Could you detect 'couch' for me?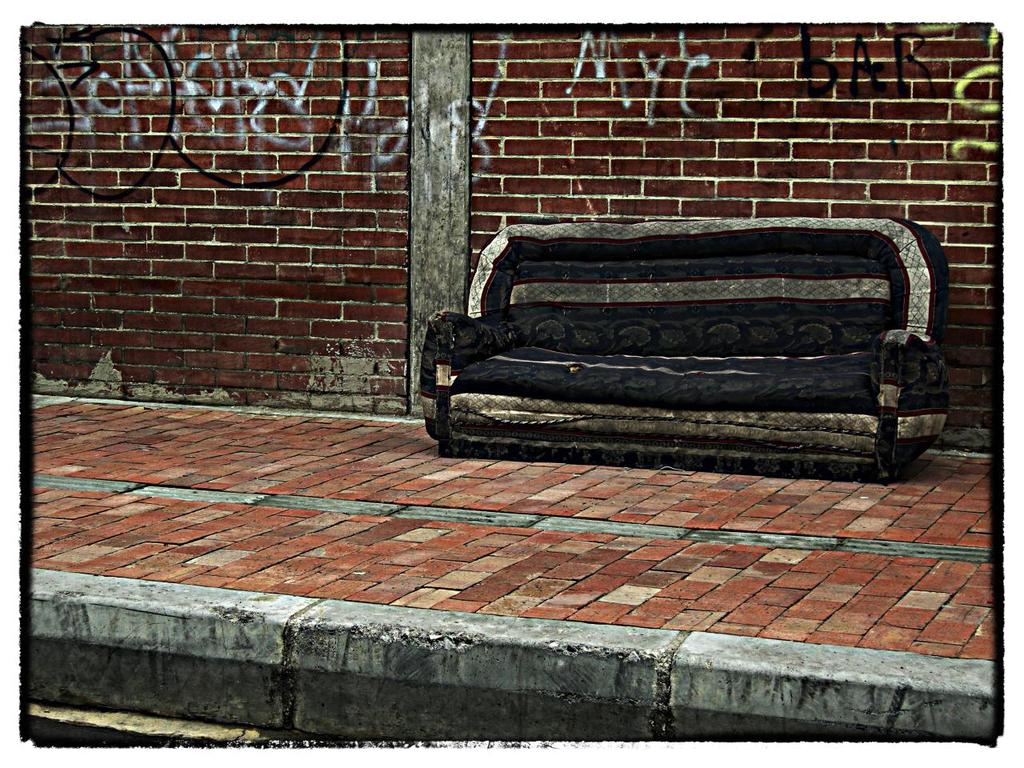
Detection result: <bbox>404, 218, 950, 474</bbox>.
